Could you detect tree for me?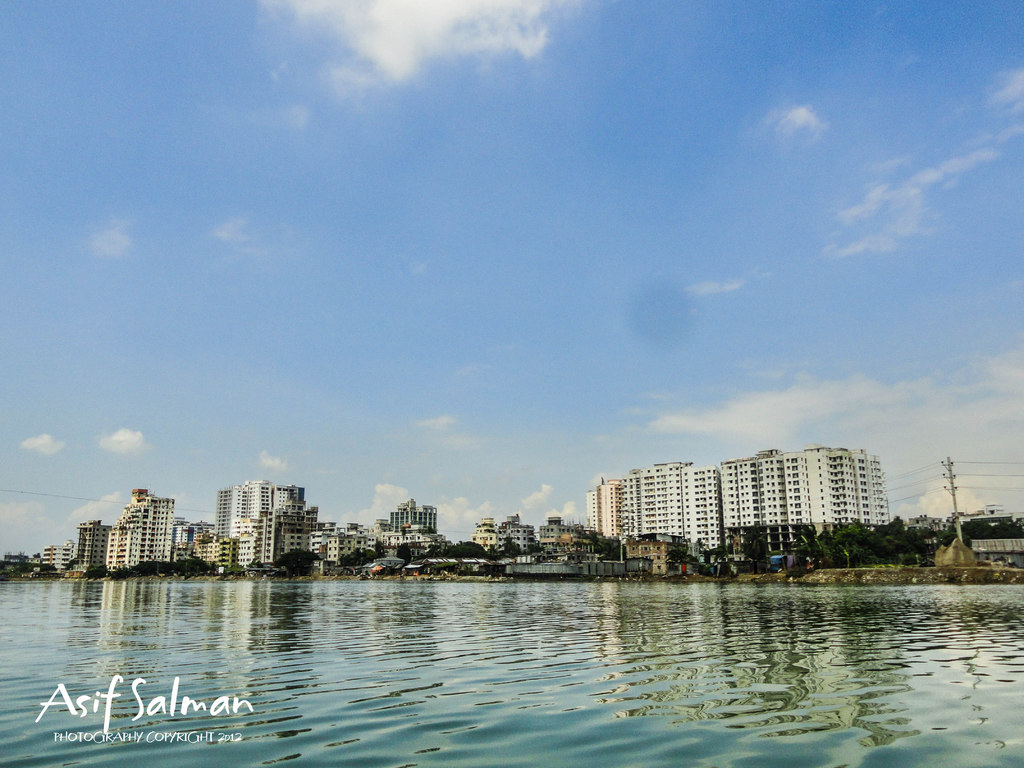
Detection result: 696, 535, 703, 550.
